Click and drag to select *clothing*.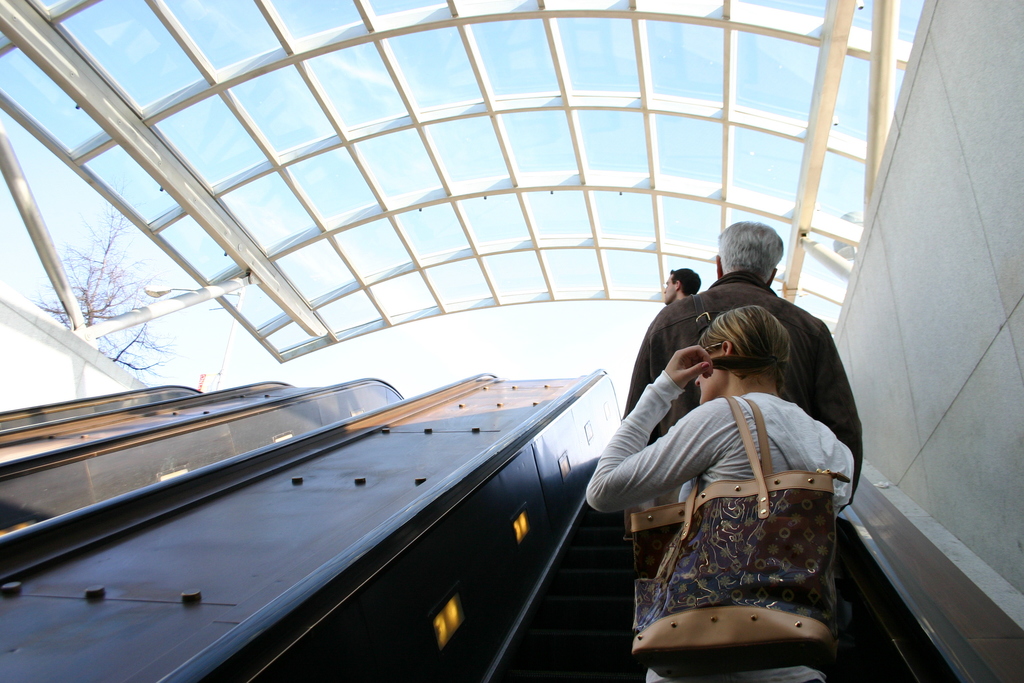
Selection: 621/267/860/577.
